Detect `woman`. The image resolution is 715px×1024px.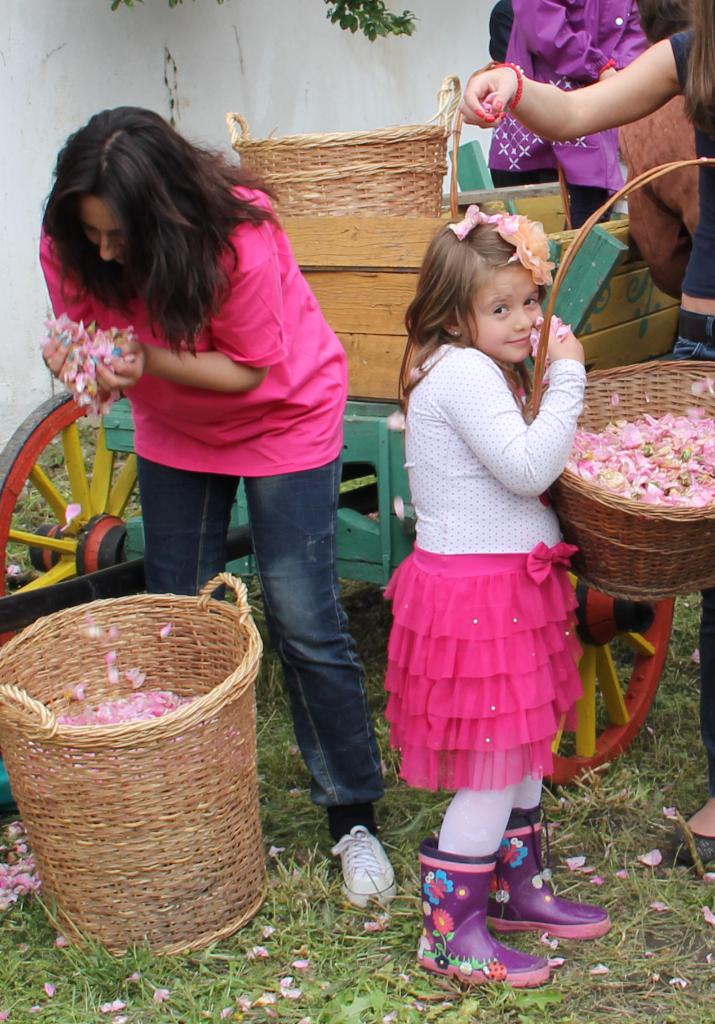
x1=35 y1=111 x2=387 y2=893.
